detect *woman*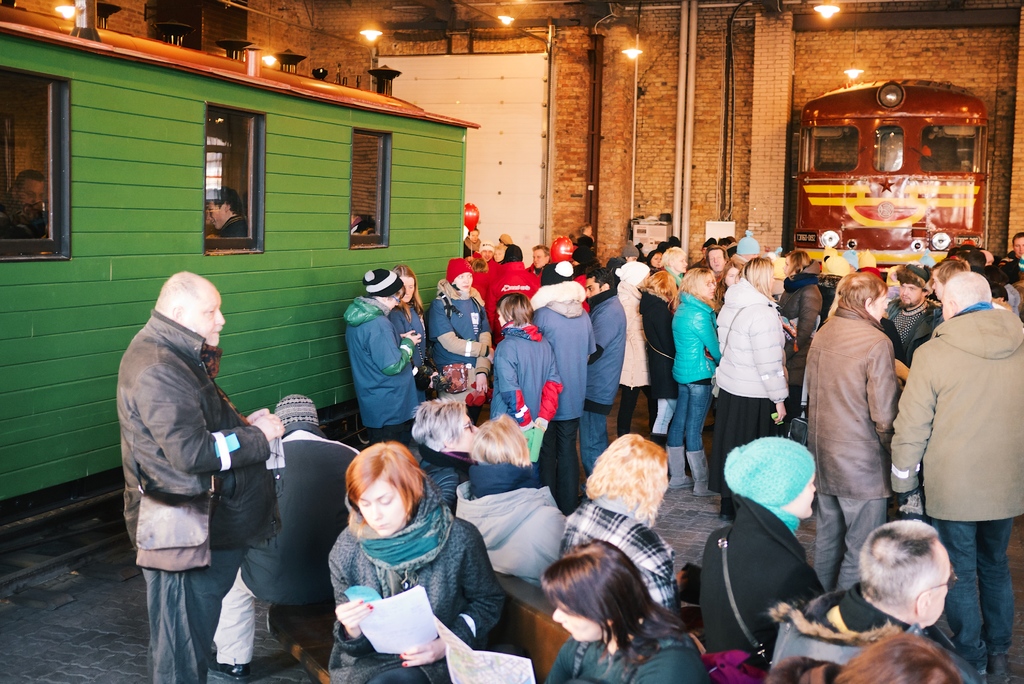
(left=772, top=250, right=819, bottom=431)
